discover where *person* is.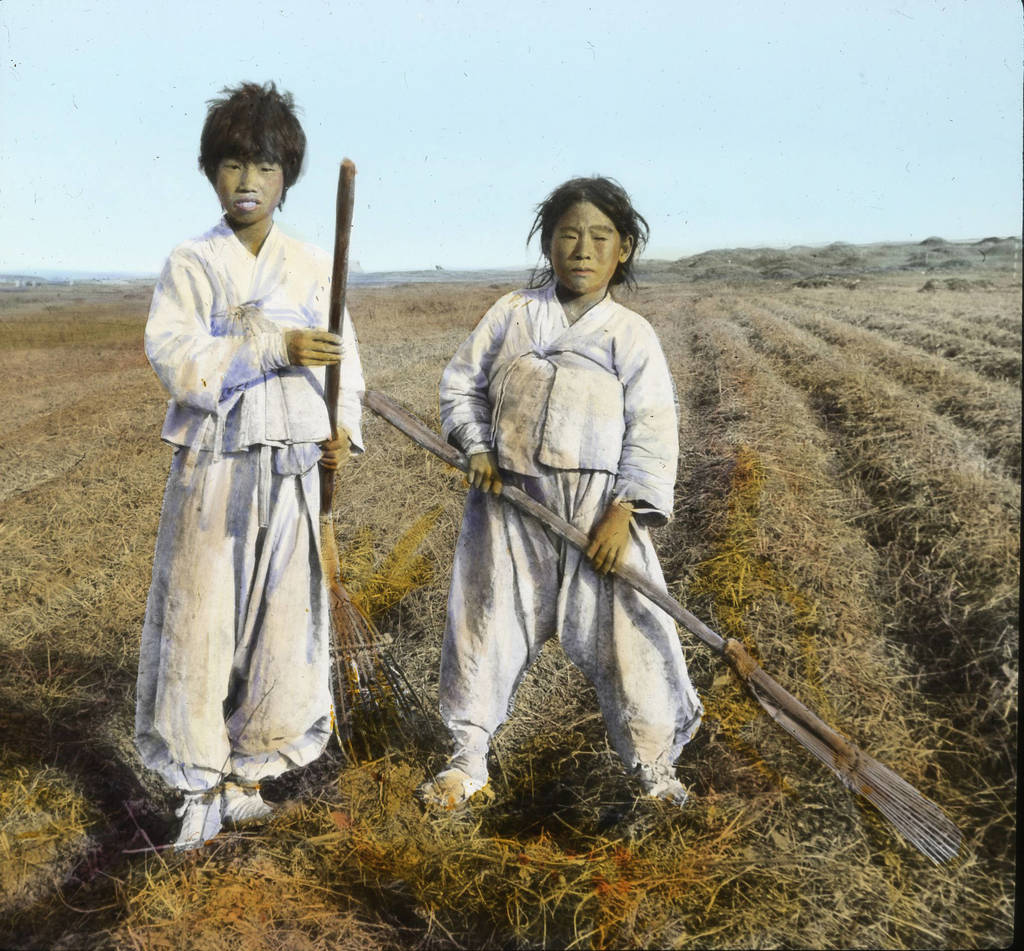
Discovered at <region>447, 200, 719, 846</region>.
